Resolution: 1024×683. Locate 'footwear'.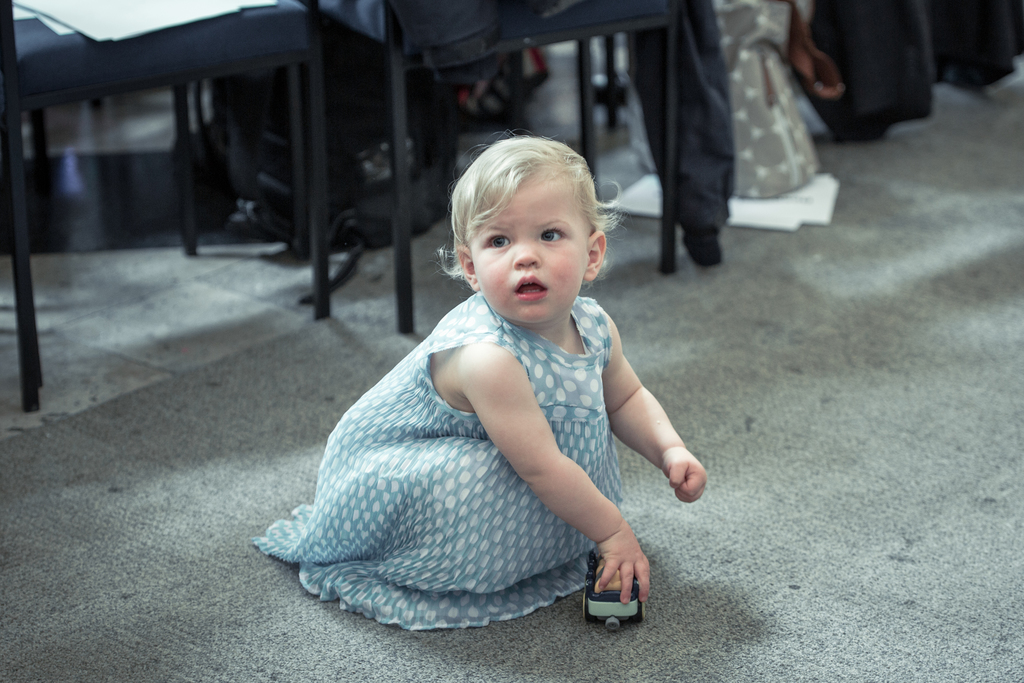
<region>683, 228, 726, 268</region>.
